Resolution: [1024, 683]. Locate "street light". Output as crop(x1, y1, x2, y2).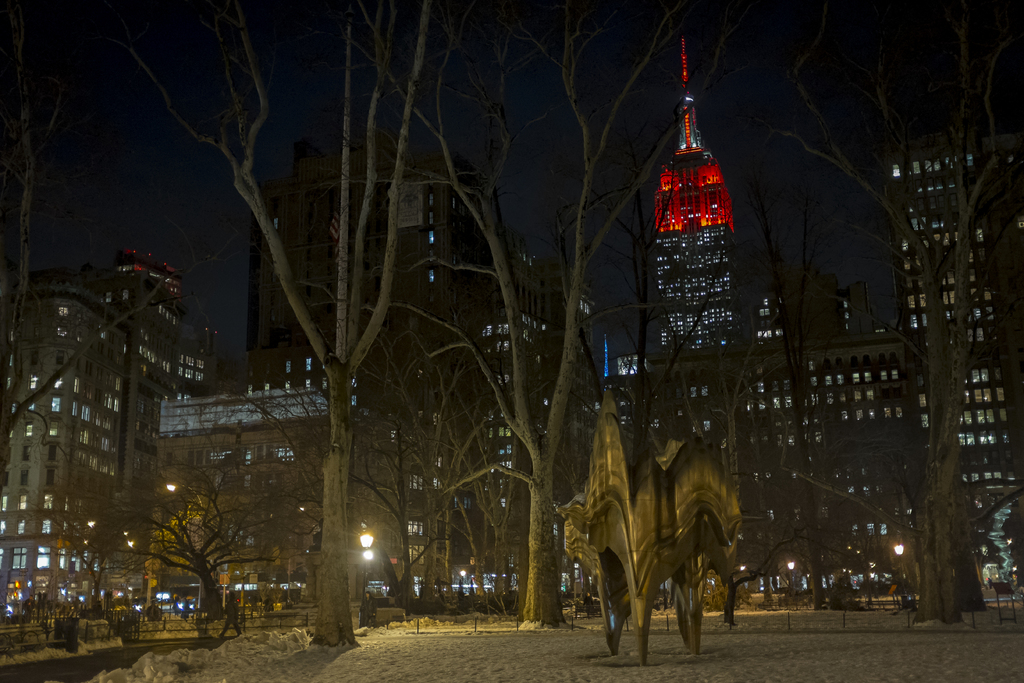
crop(362, 547, 376, 609).
